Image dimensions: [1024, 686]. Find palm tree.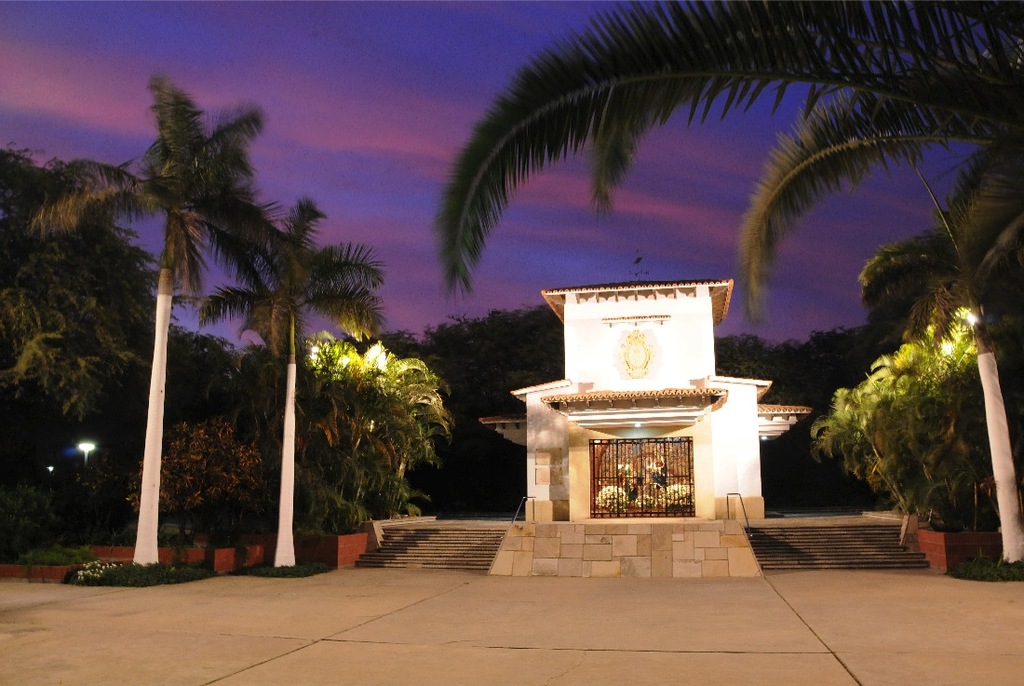
crop(71, 71, 424, 604).
